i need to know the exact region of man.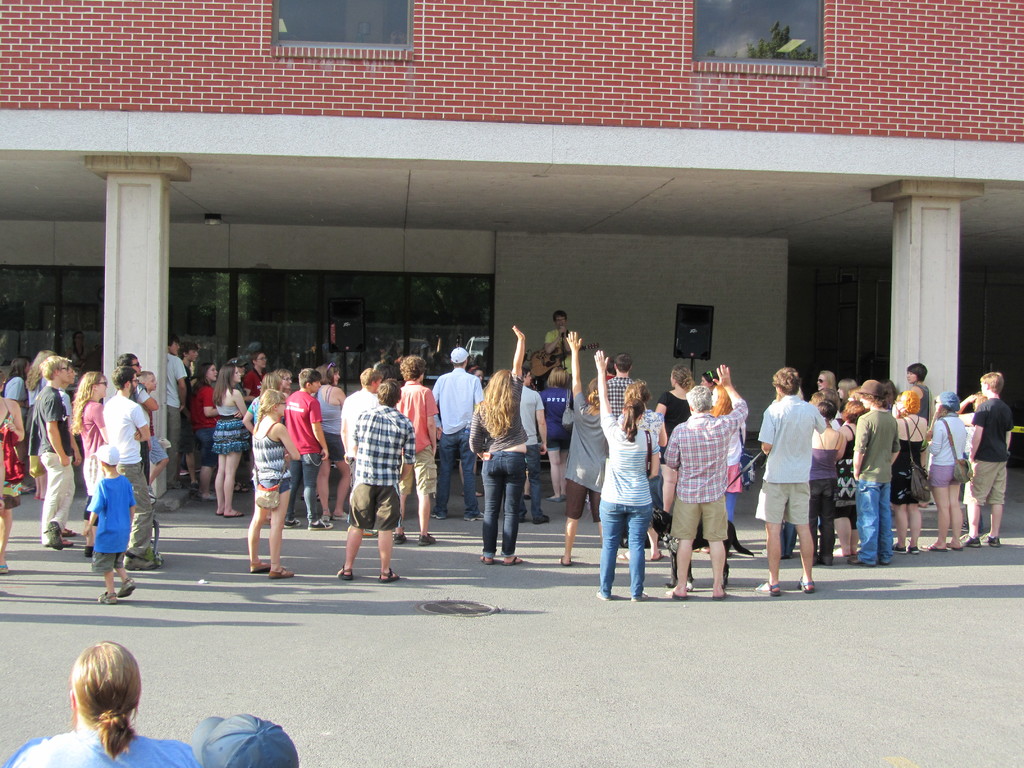
Region: {"left": 175, "top": 344, "right": 195, "bottom": 406}.
